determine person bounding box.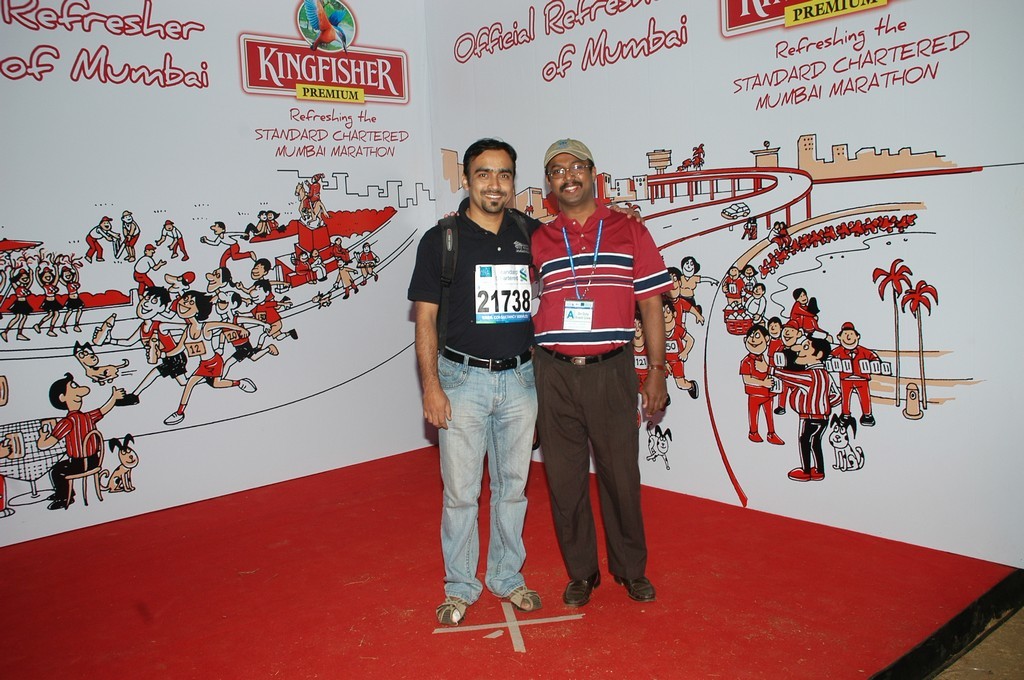
Determined: 333 256 362 291.
